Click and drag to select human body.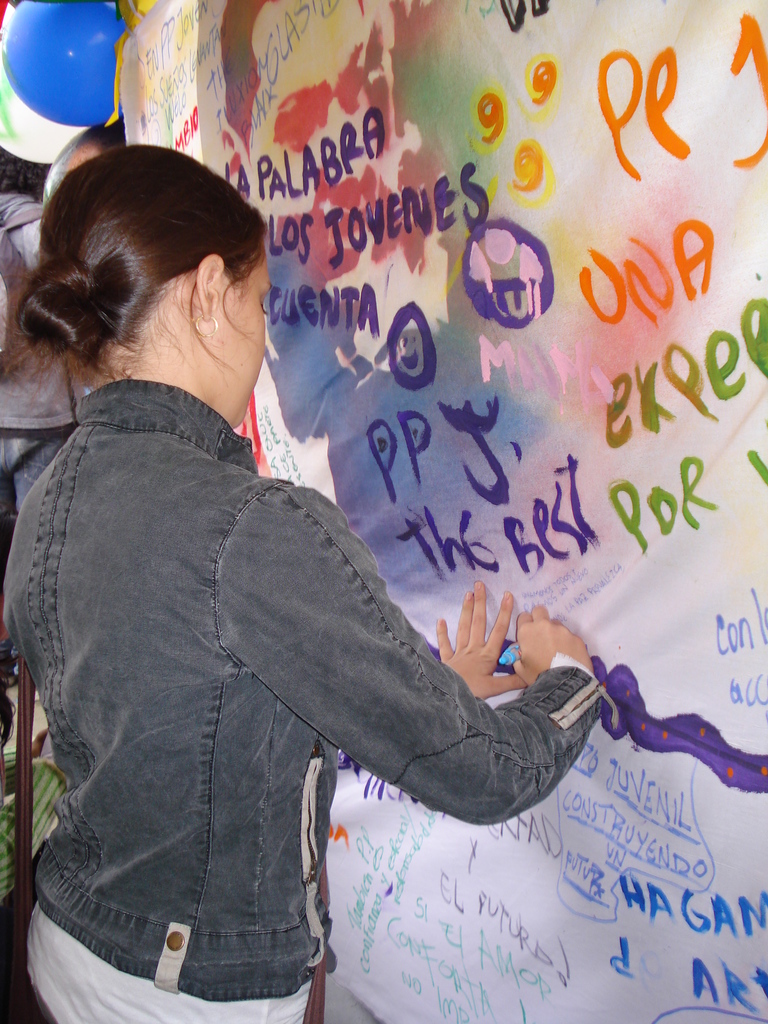
Selection: <box>19,124,660,999</box>.
